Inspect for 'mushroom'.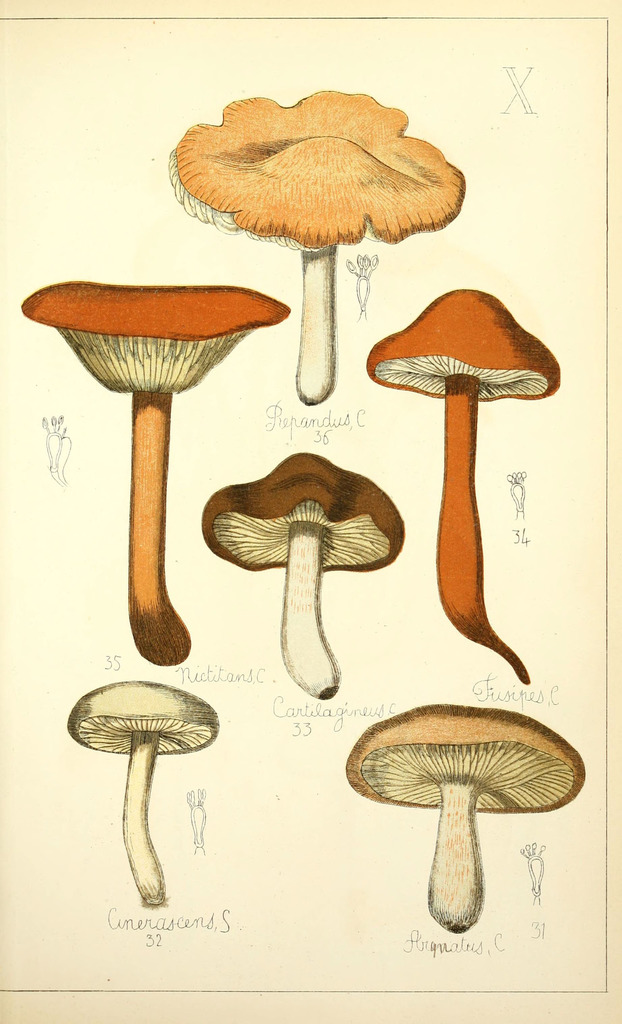
Inspection: <region>165, 84, 468, 406</region>.
